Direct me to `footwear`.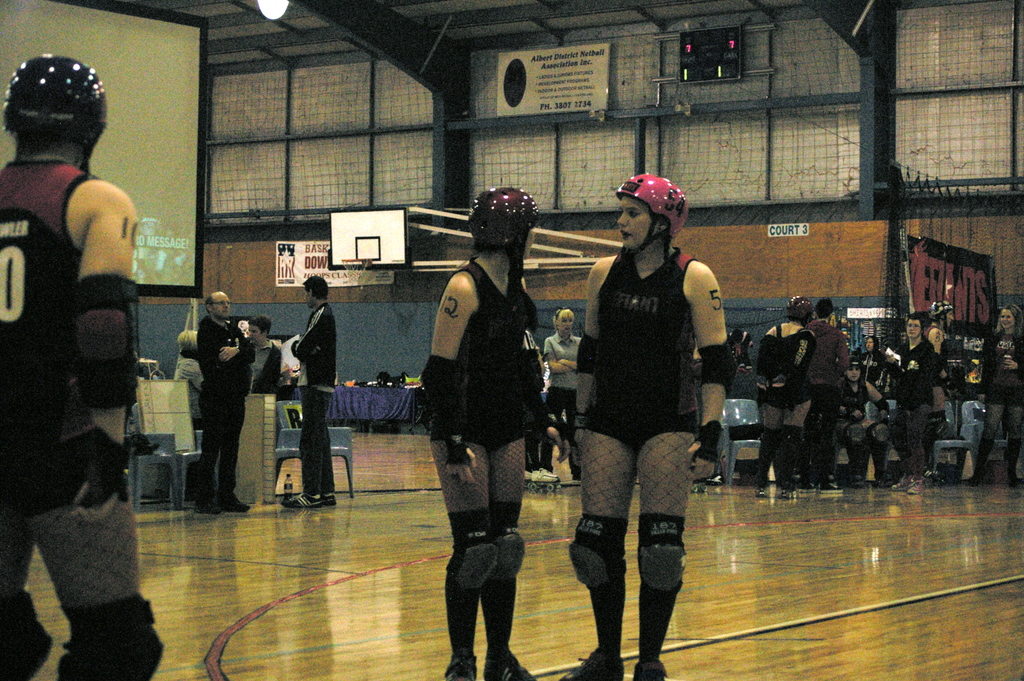
Direction: [321, 493, 336, 509].
